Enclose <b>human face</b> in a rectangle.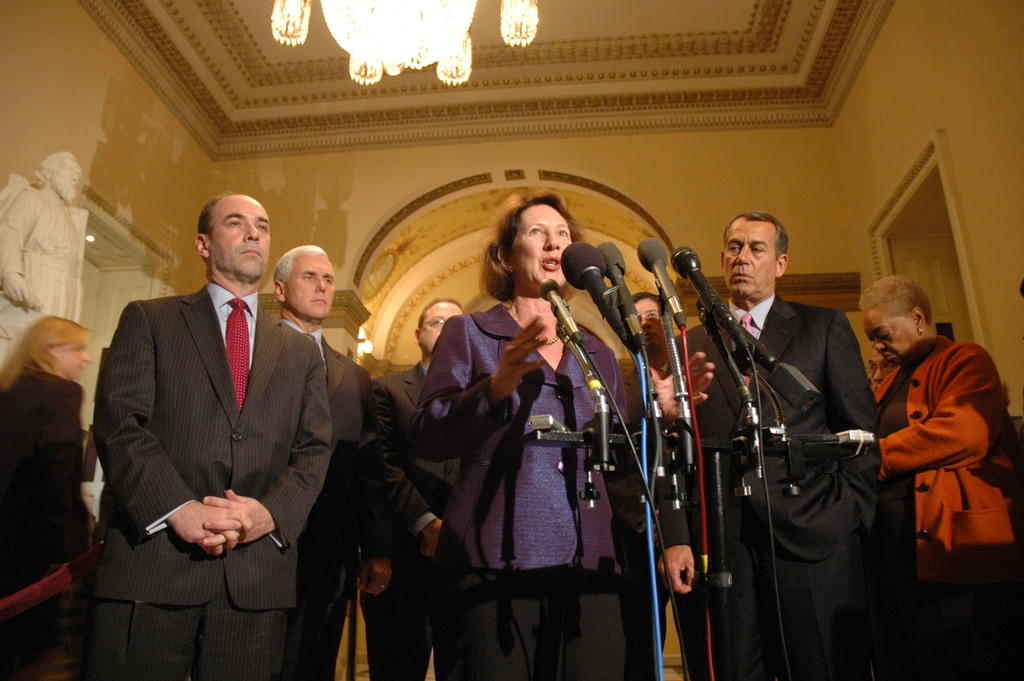
bbox=[634, 297, 664, 352].
